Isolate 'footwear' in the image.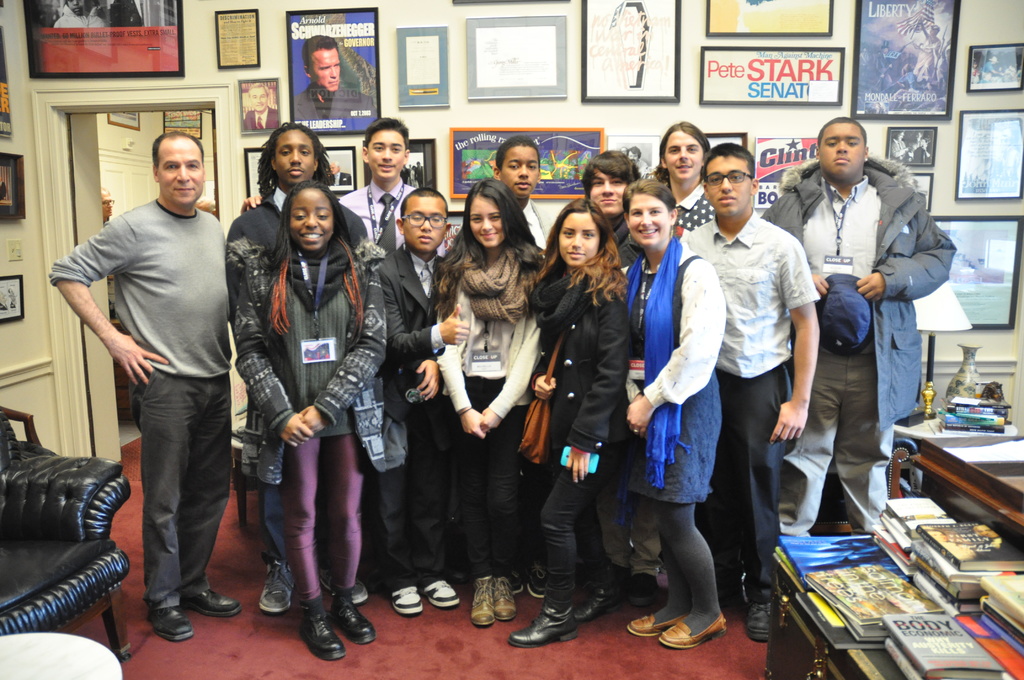
Isolated region: Rect(330, 584, 378, 652).
